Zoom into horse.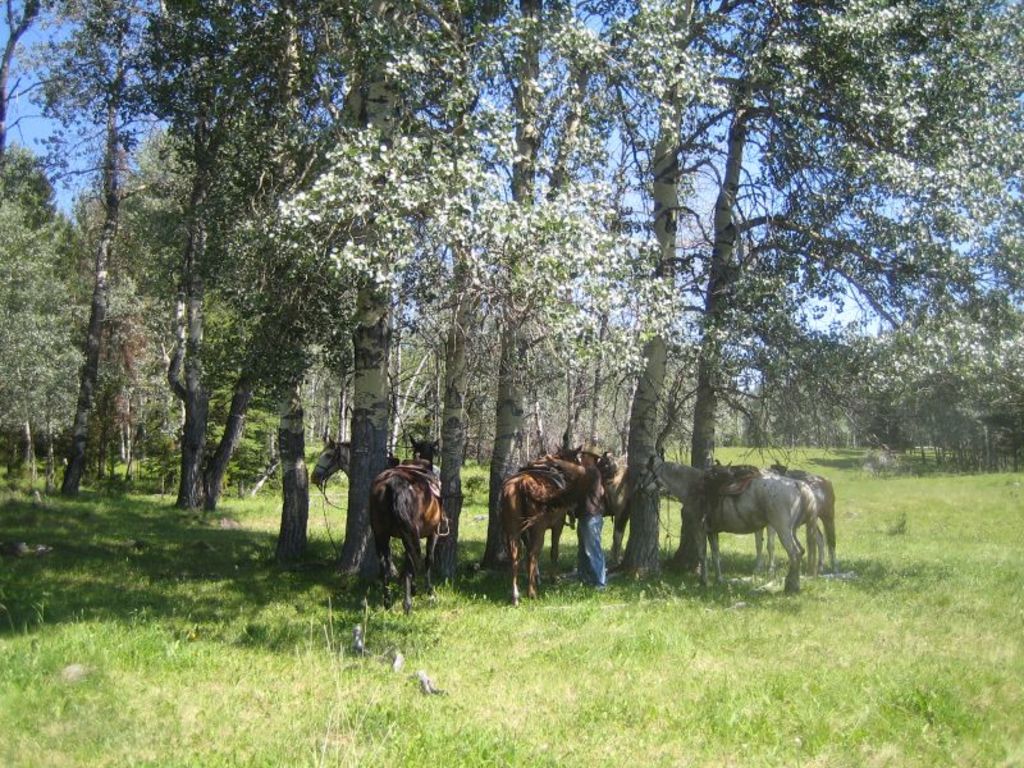
Zoom target: bbox=(369, 434, 443, 594).
